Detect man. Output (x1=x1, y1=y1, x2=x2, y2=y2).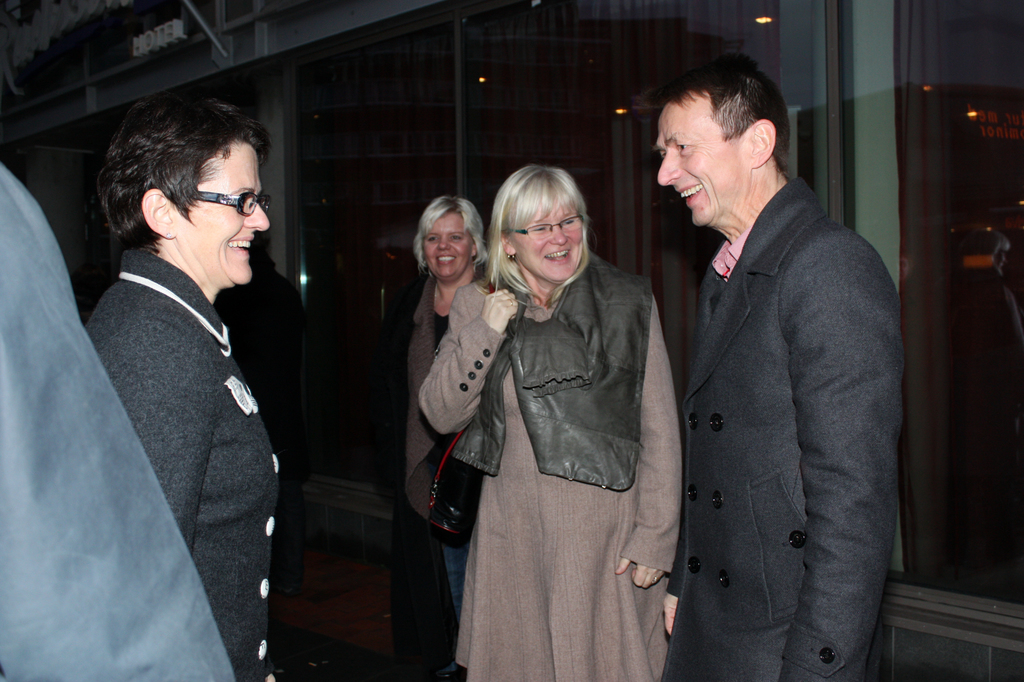
(x1=629, y1=38, x2=911, y2=680).
